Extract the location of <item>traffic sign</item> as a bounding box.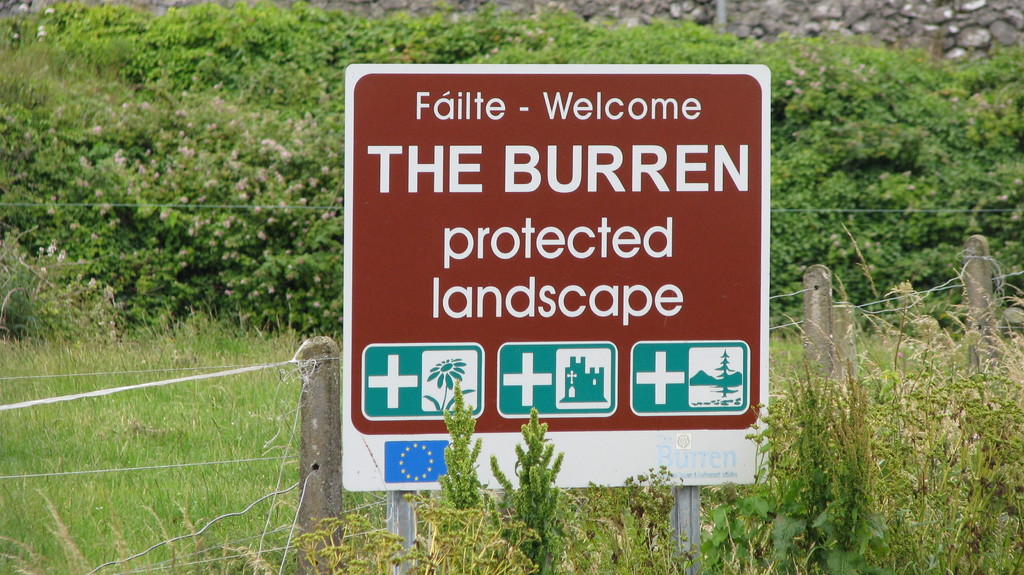
select_region(341, 61, 776, 482).
